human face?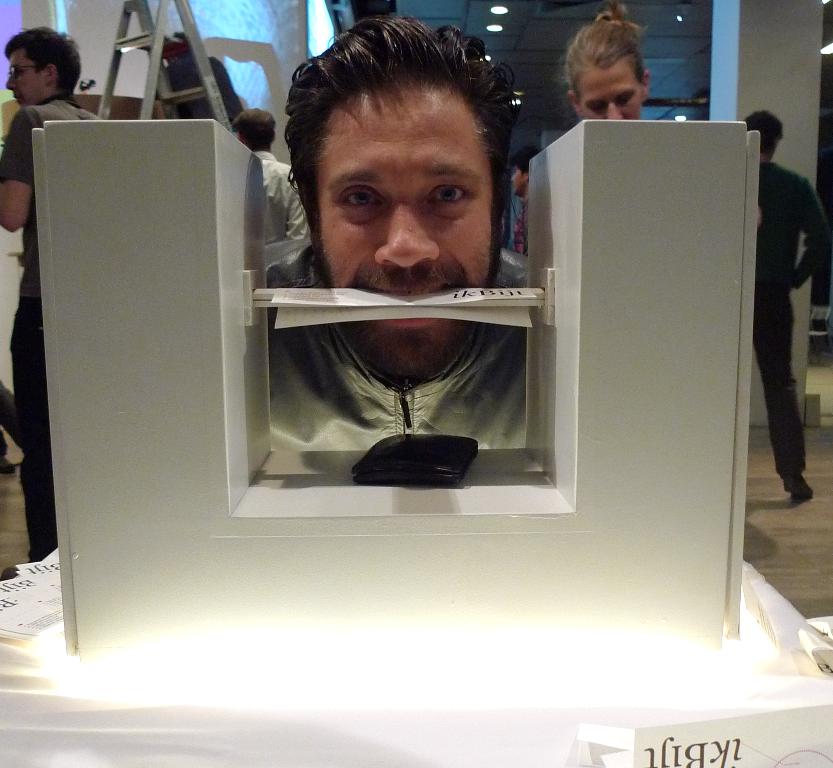
detection(579, 55, 641, 124)
